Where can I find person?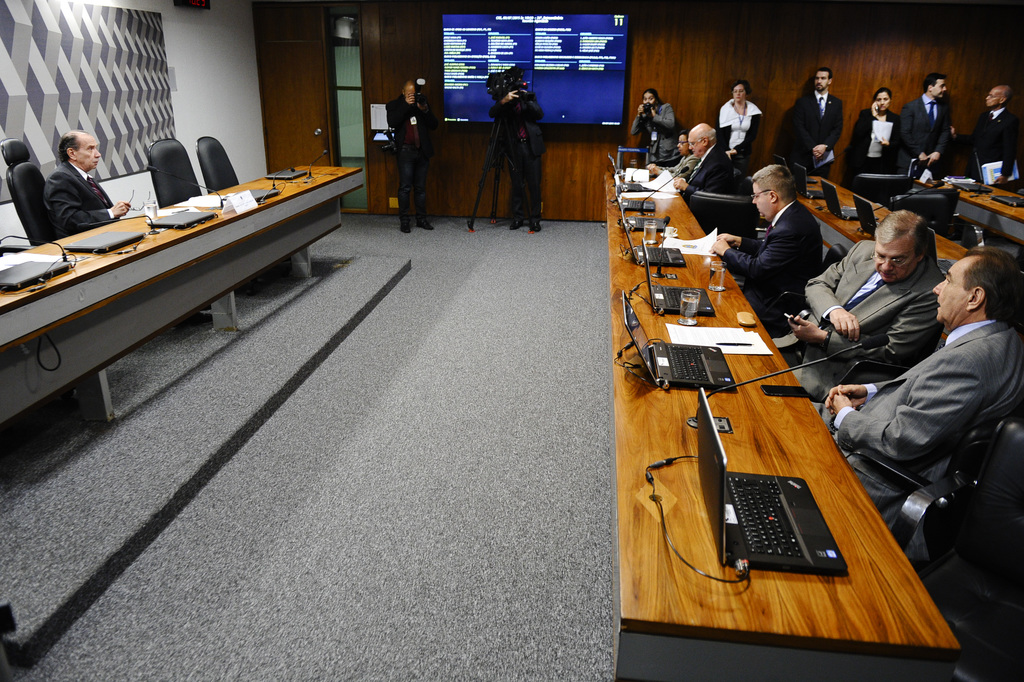
You can find it at x1=712, y1=171, x2=823, y2=336.
